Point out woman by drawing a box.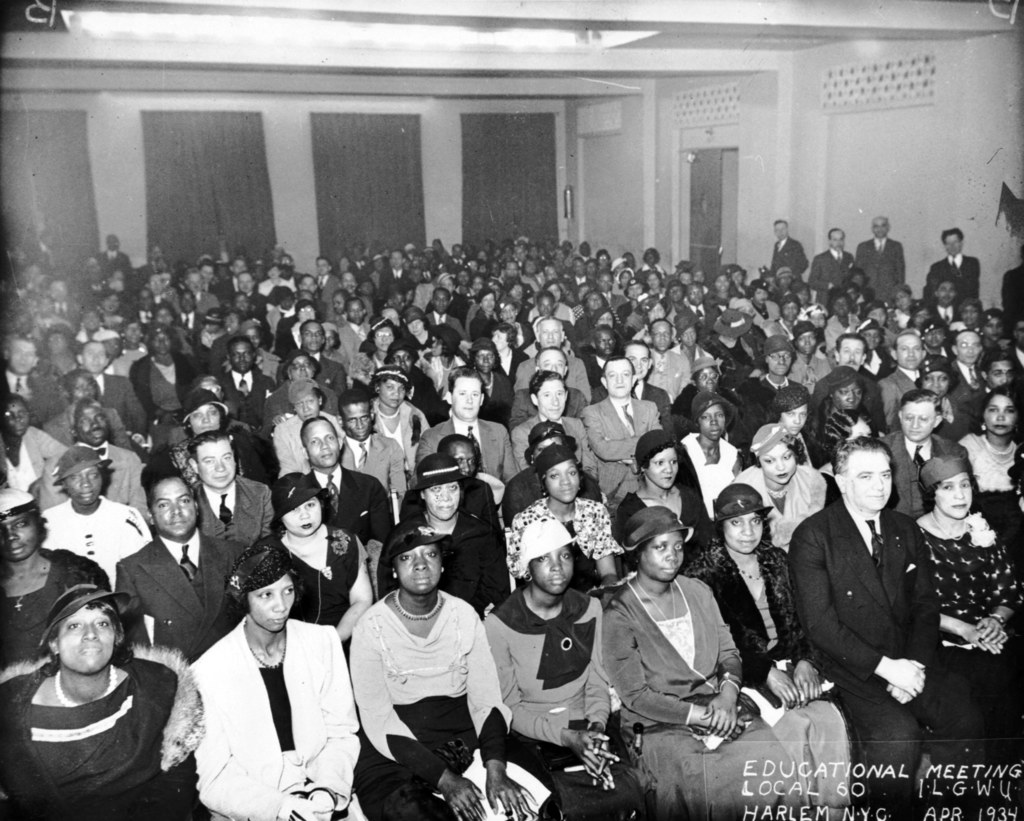
Rect(35, 449, 156, 598).
